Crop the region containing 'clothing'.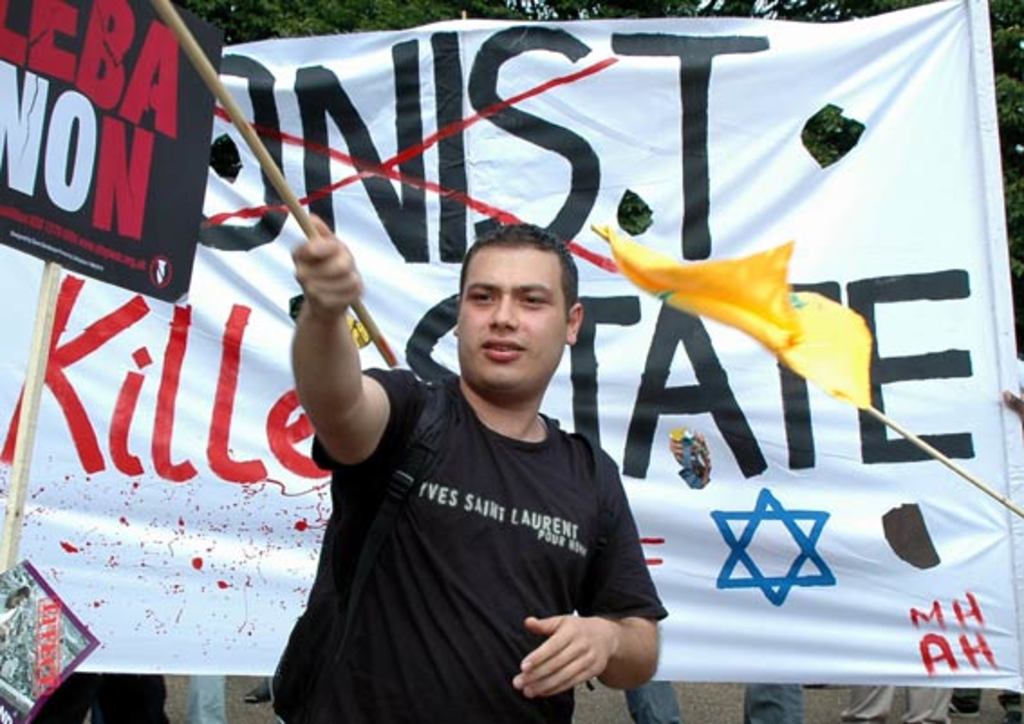
Crop region: bbox(22, 675, 172, 722).
